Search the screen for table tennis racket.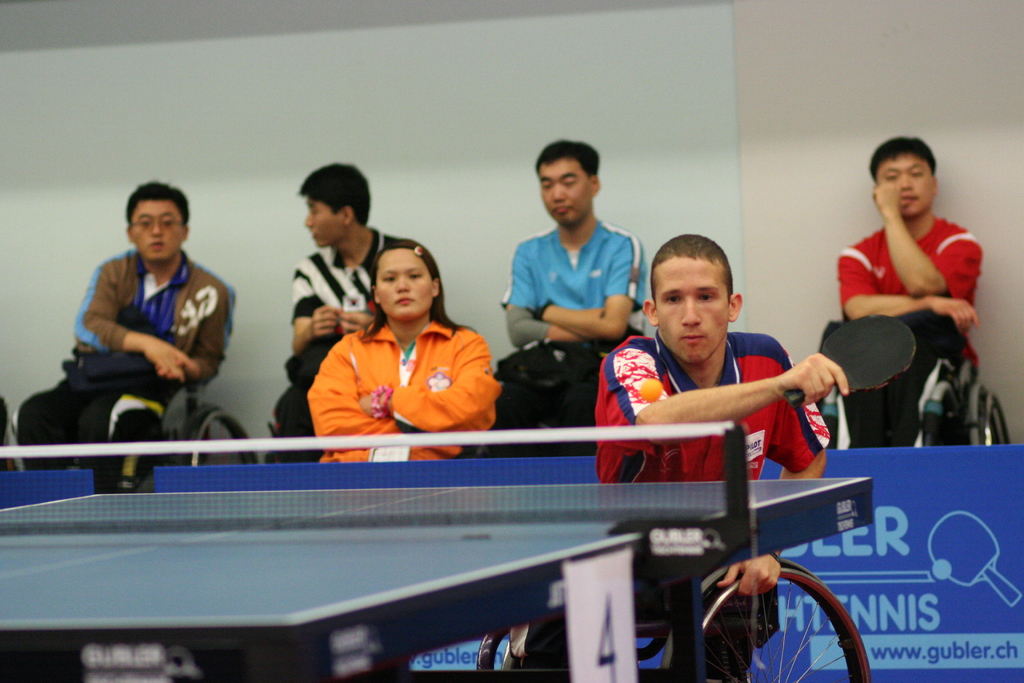
Found at [left=0, top=415, right=872, bottom=682].
